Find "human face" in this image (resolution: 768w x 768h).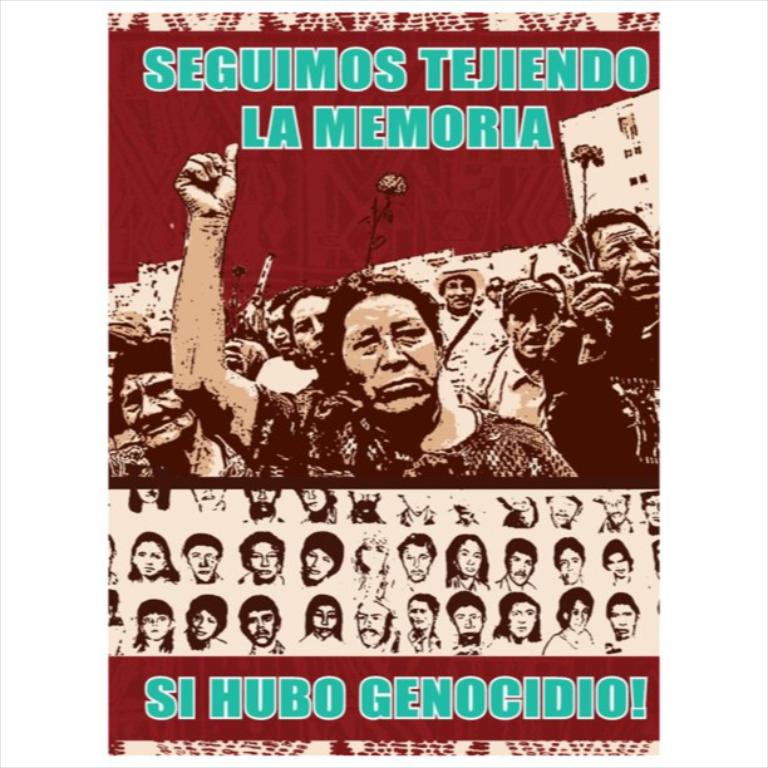
[x1=595, y1=497, x2=624, y2=525].
